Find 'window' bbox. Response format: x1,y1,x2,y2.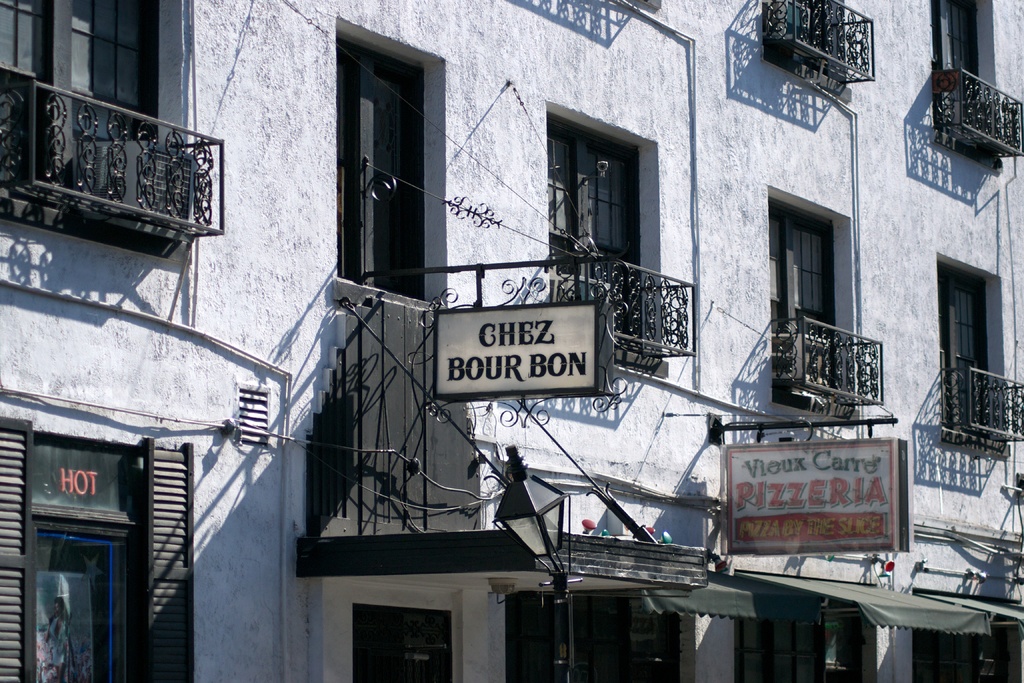
355,606,449,682.
